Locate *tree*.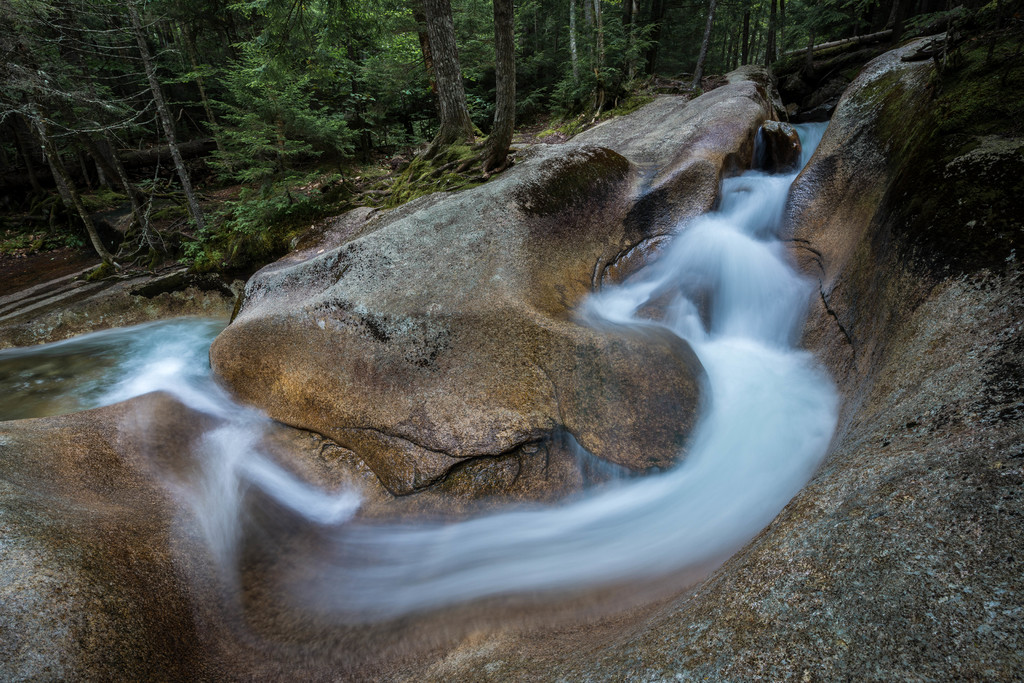
Bounding box: detection(0, 0, 135, 273).
